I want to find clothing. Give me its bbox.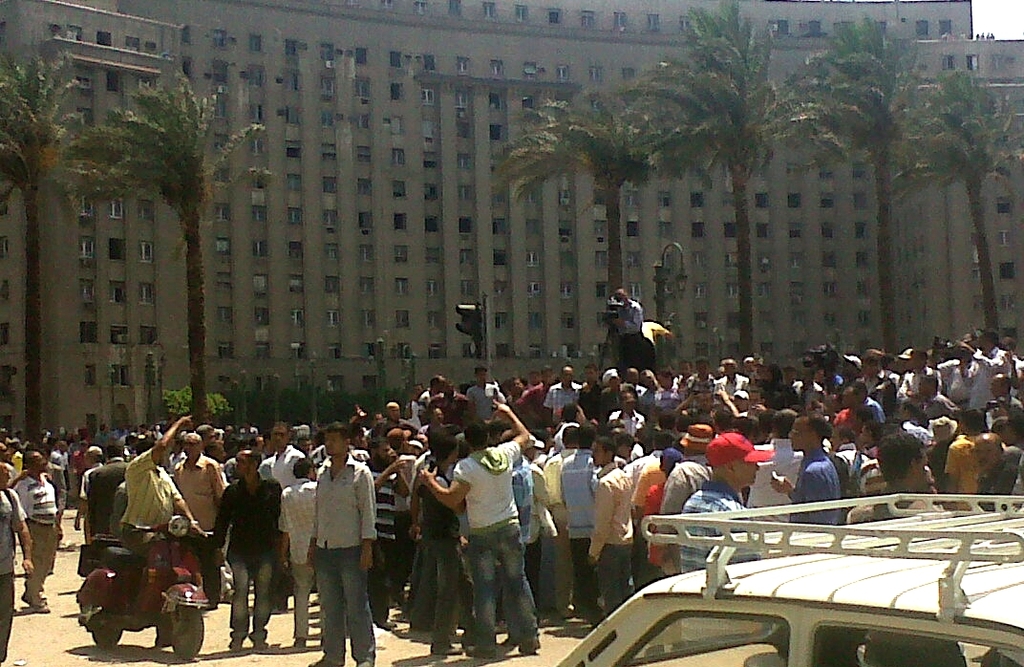
bbox(442, 416, 549, 656).
